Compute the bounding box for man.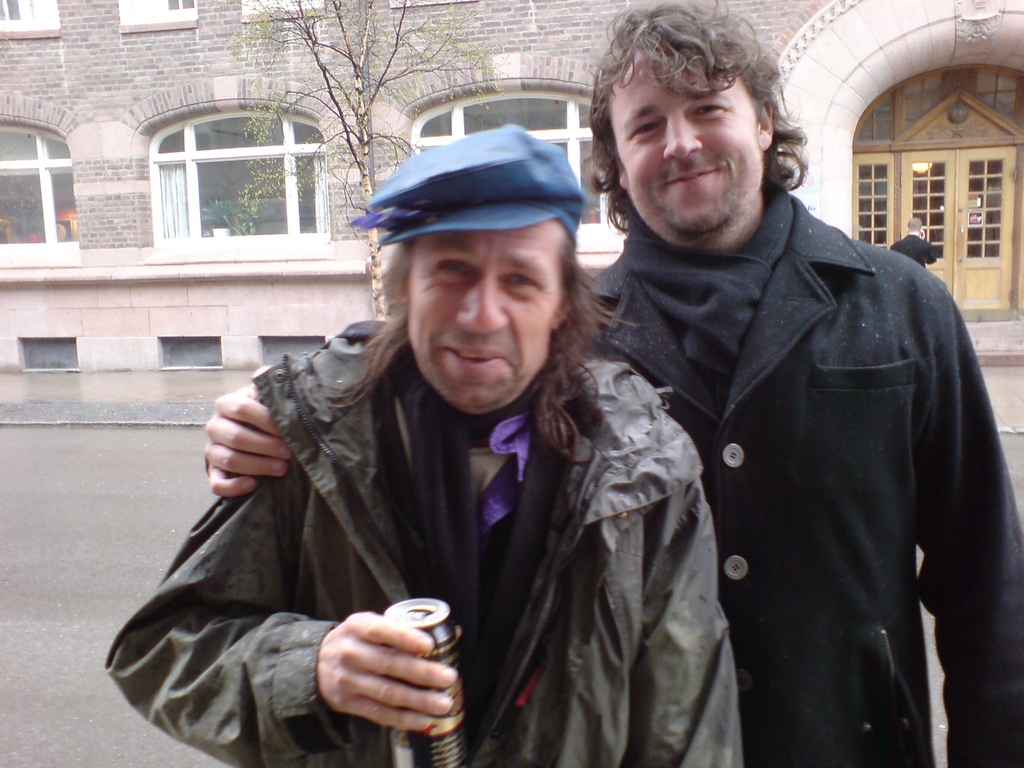
select_region(204, 0, 1023, 767).
